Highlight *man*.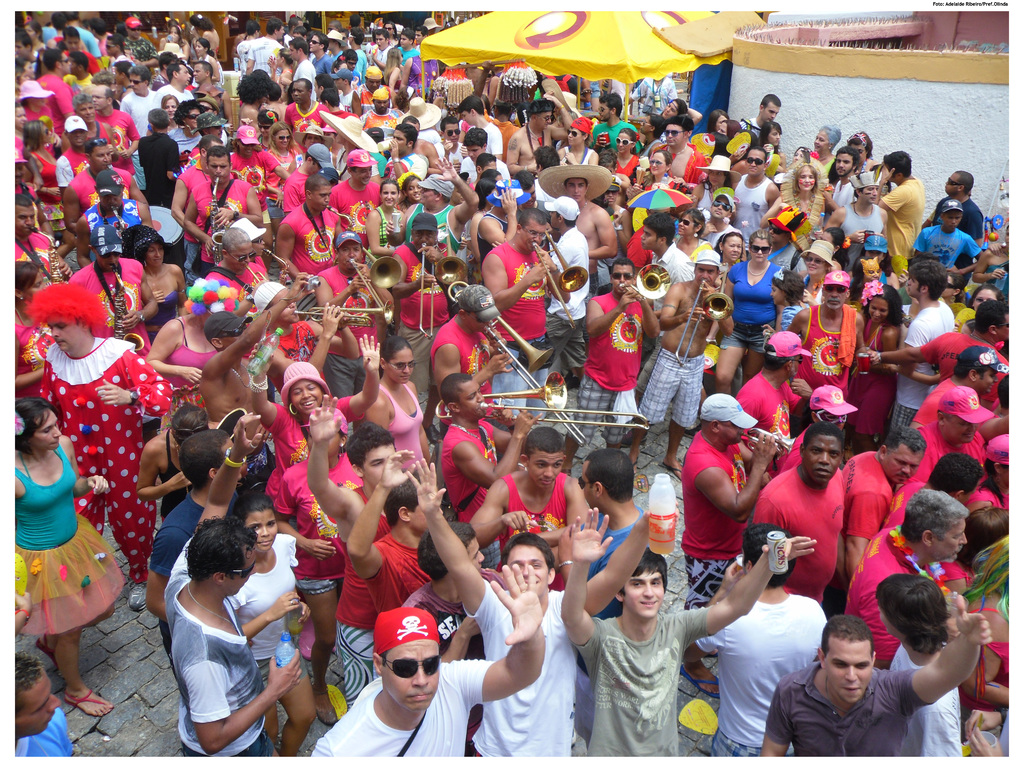
Highlighted region: Rect(911, 200, 989, 262).
